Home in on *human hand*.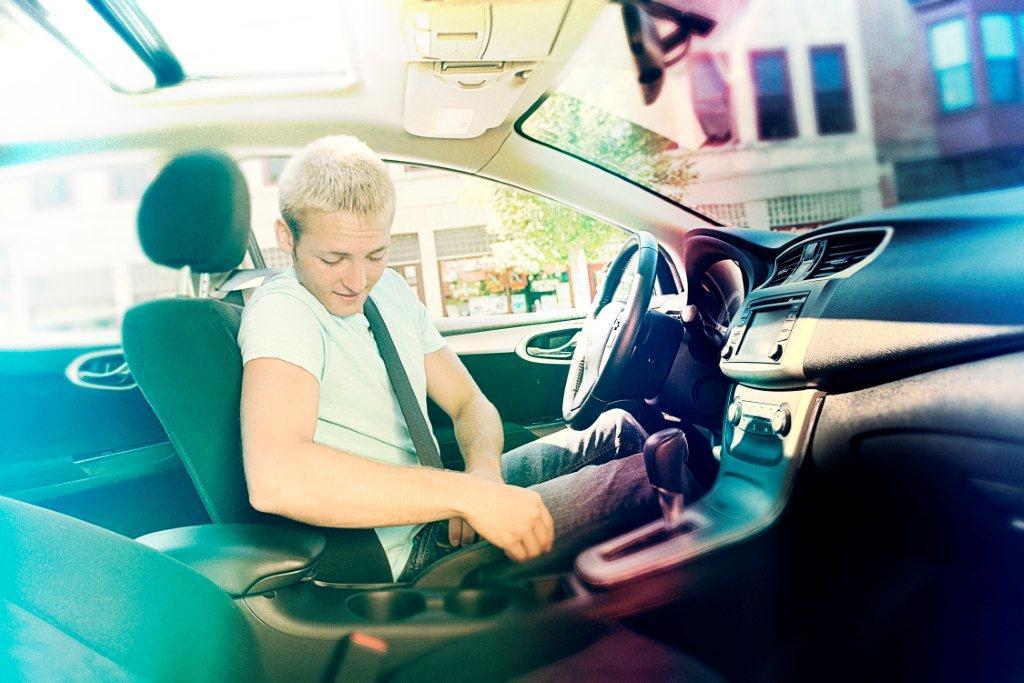
Homed in at detection(446, 477, 503, 548).
